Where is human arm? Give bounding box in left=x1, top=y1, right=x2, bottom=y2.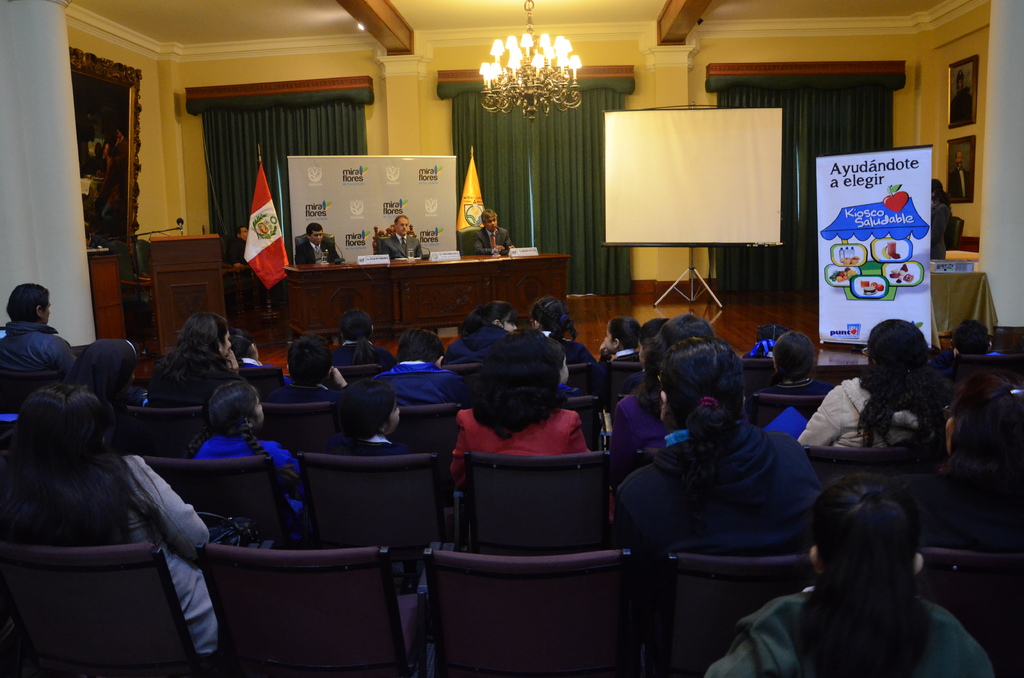
left=826, top=380, right=846, bottom=397.
